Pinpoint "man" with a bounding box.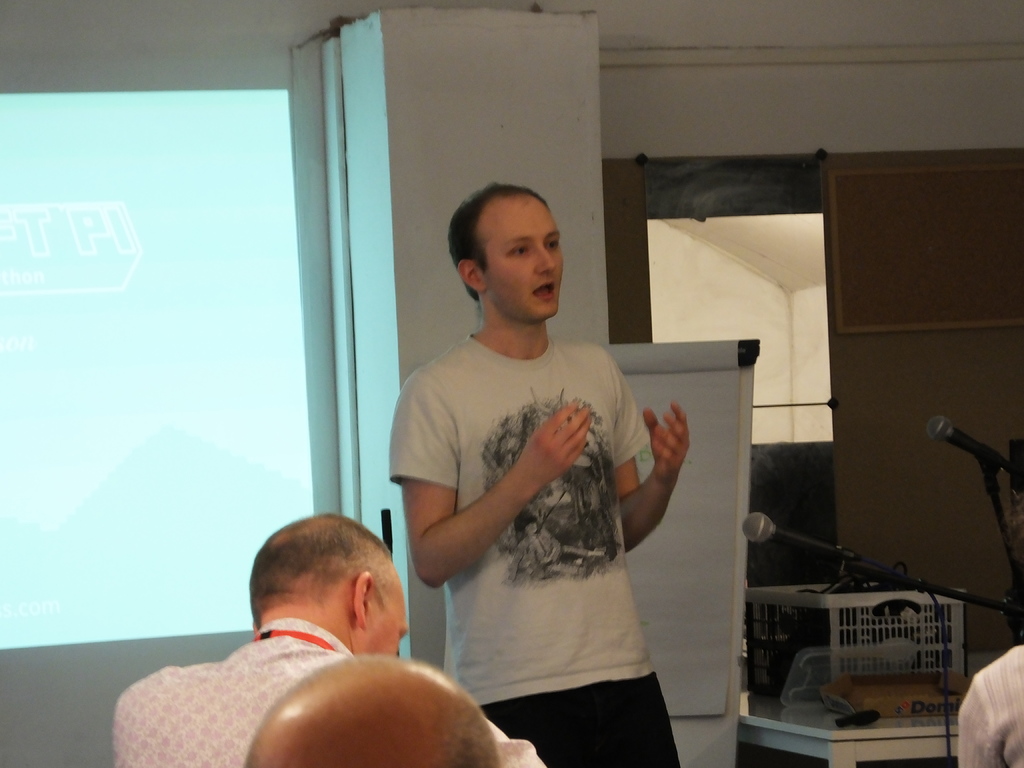
<box>106,514,560,767</box>.
